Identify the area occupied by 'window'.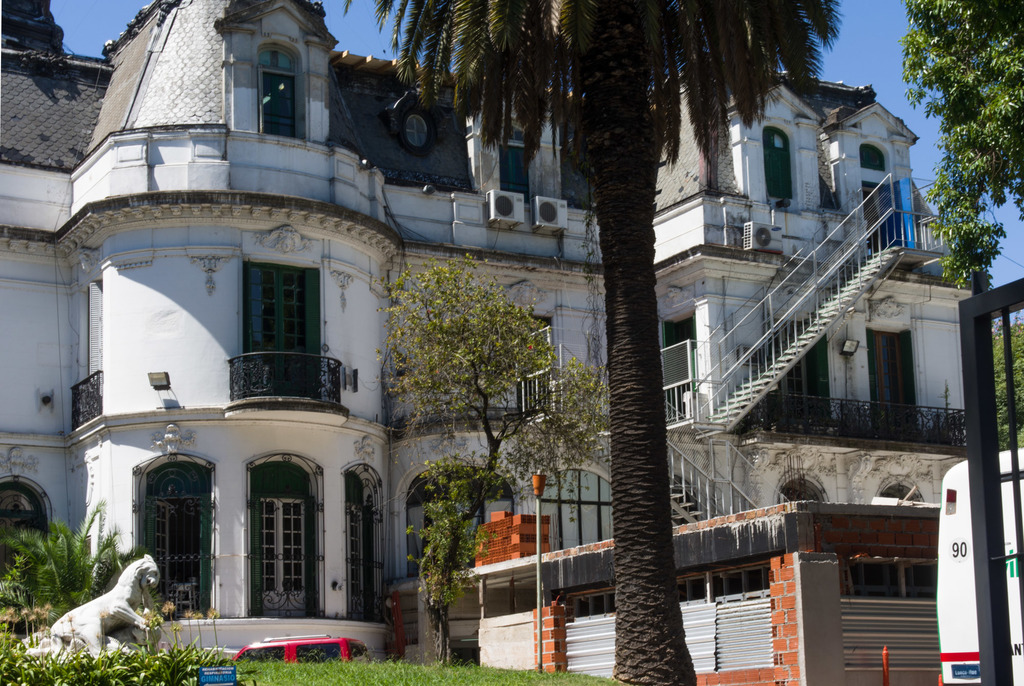
Area: box=[248, 463, 332, 616].
